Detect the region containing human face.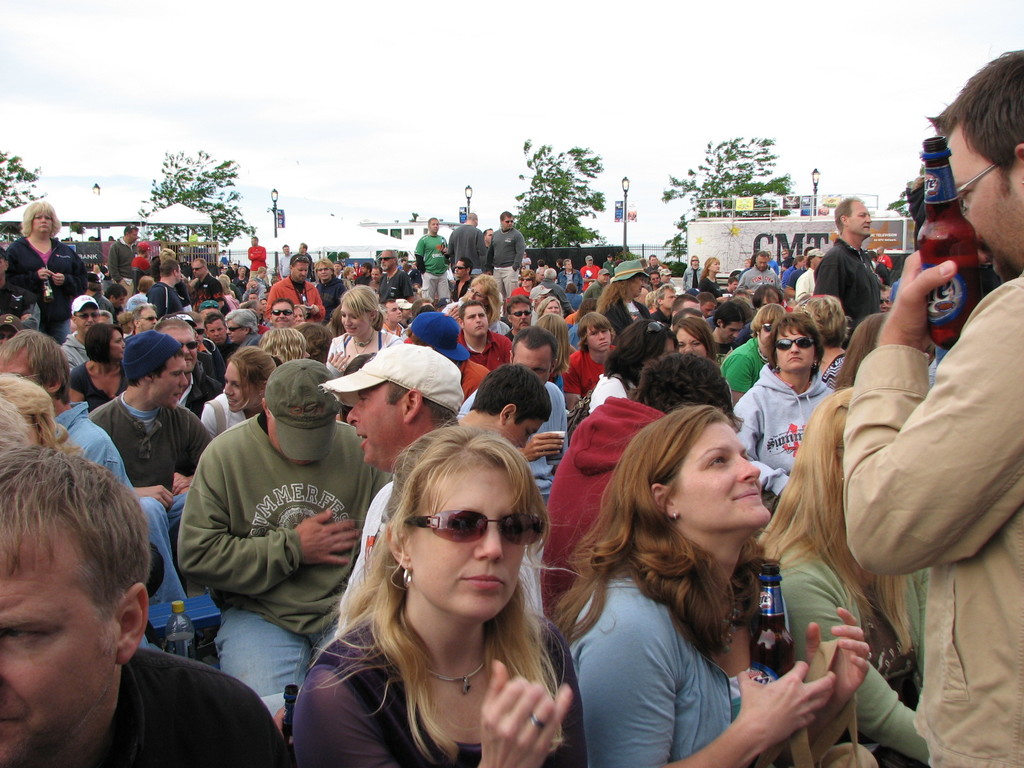
bbox=(269, 299, 289, 331).
